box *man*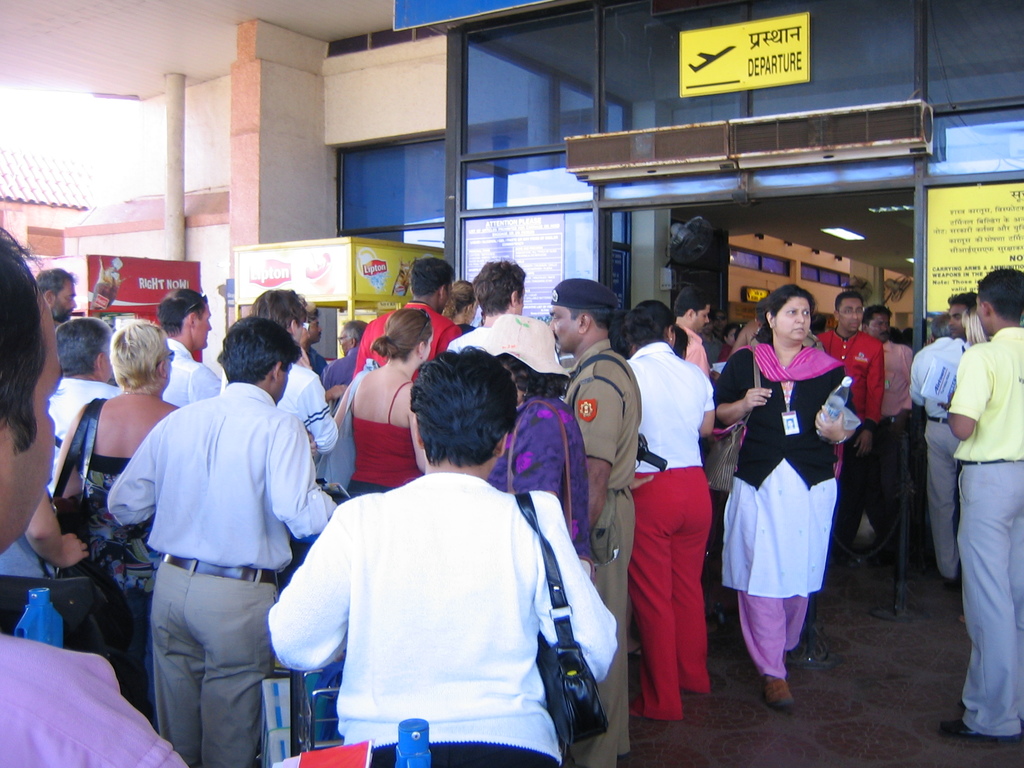
<region>219, 292, 339, 468</region>
